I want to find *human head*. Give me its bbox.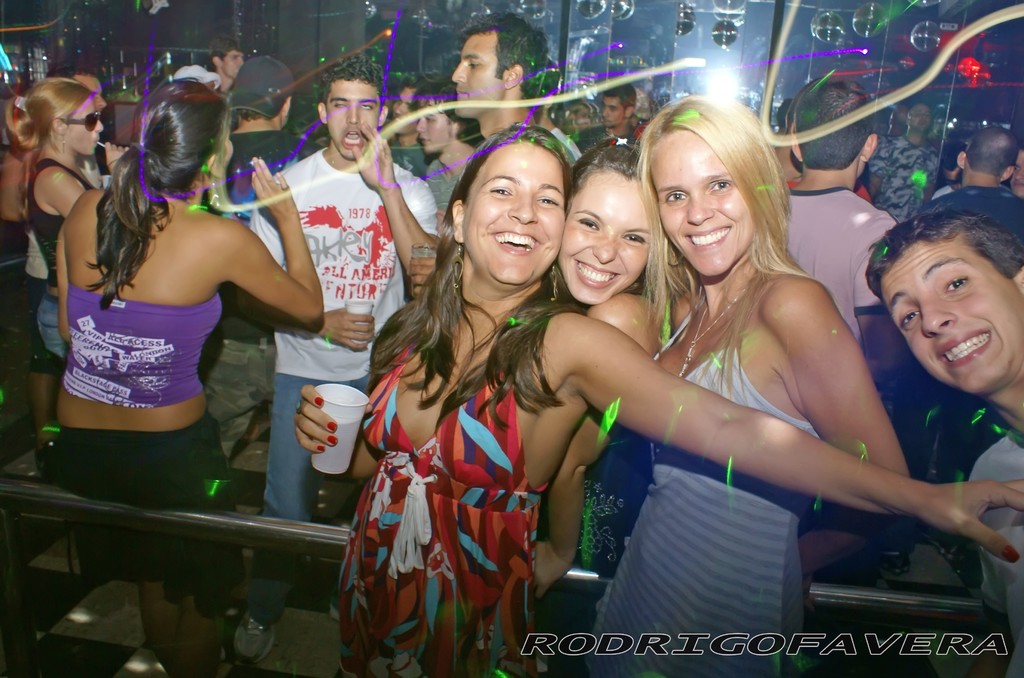
l=1010, t=141, r=1023, b=200.
